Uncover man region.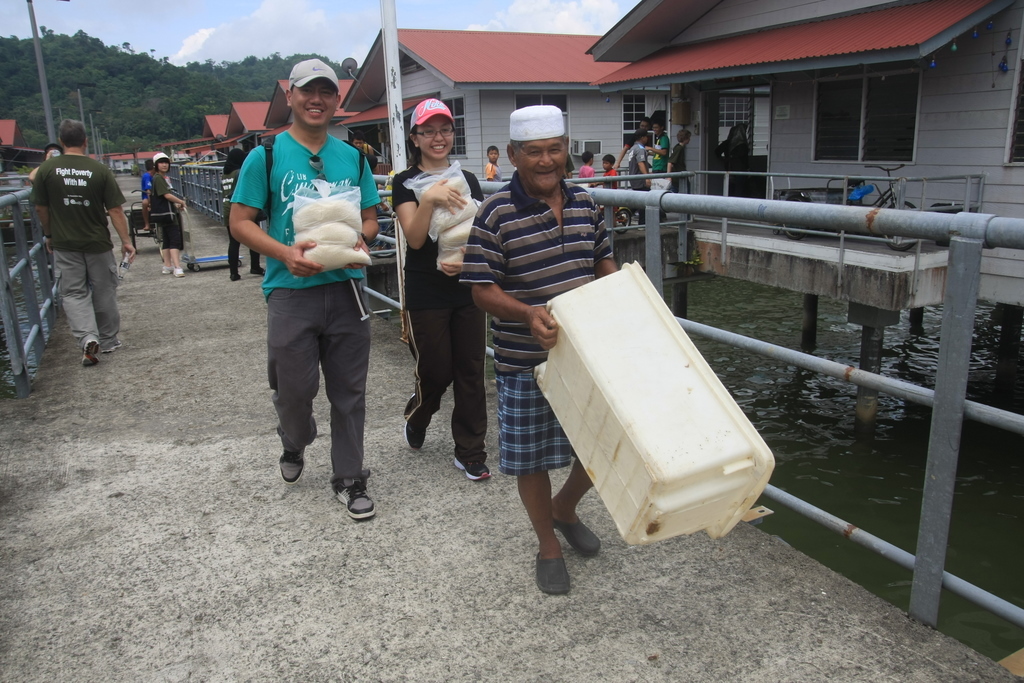
Uncovered: bbox=[445, 98, 609, 616].
